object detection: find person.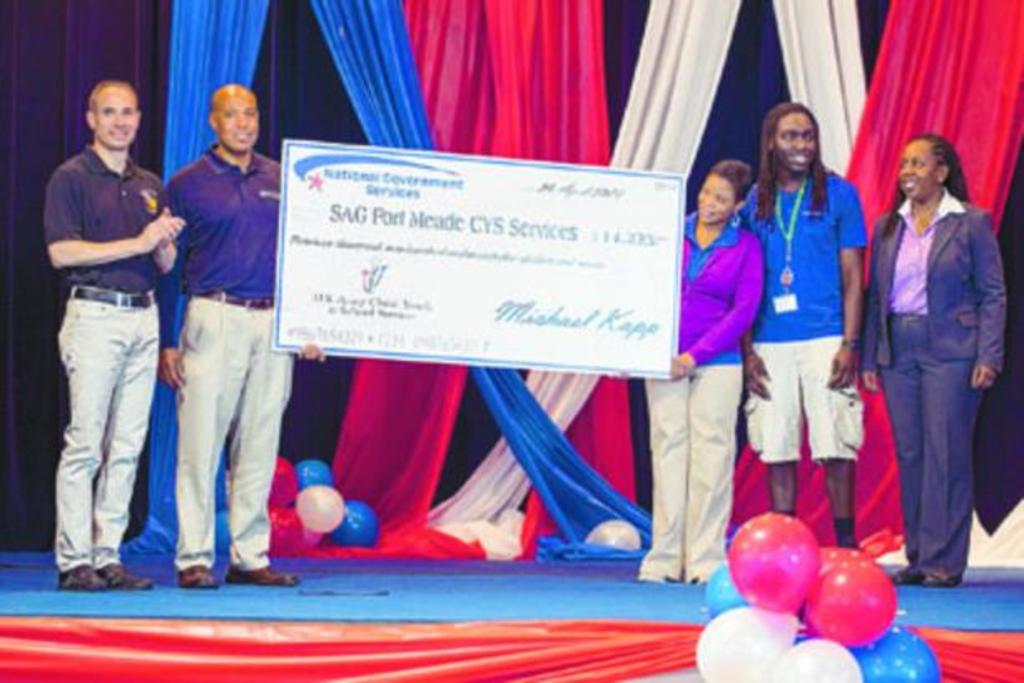
(635,160,765,584).
